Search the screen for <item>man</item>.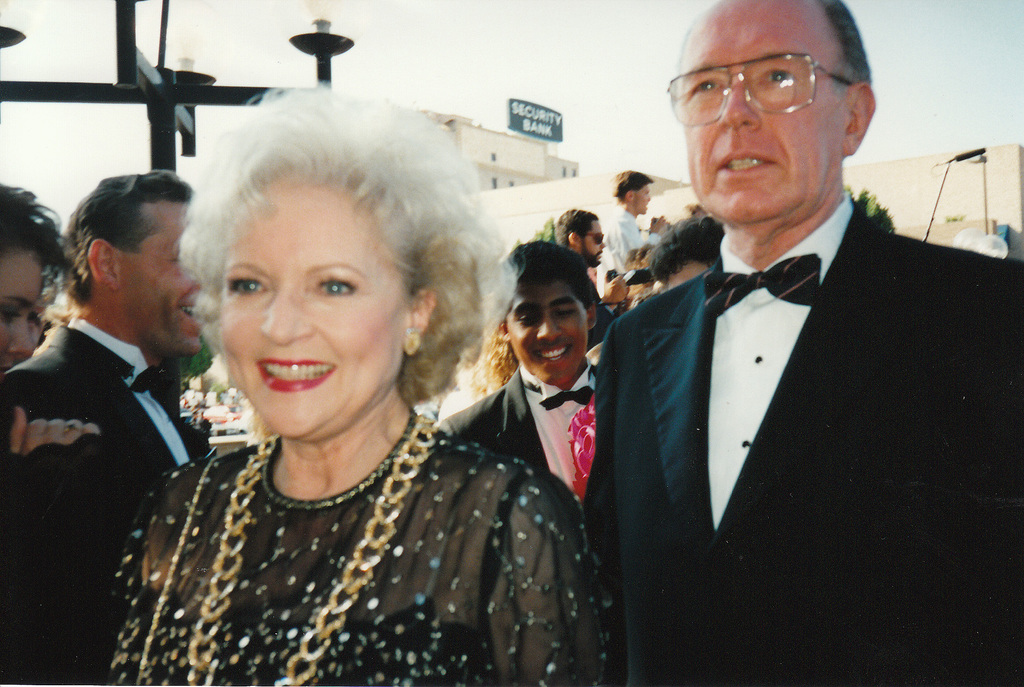
Found at [422, 247, 629, 551].
